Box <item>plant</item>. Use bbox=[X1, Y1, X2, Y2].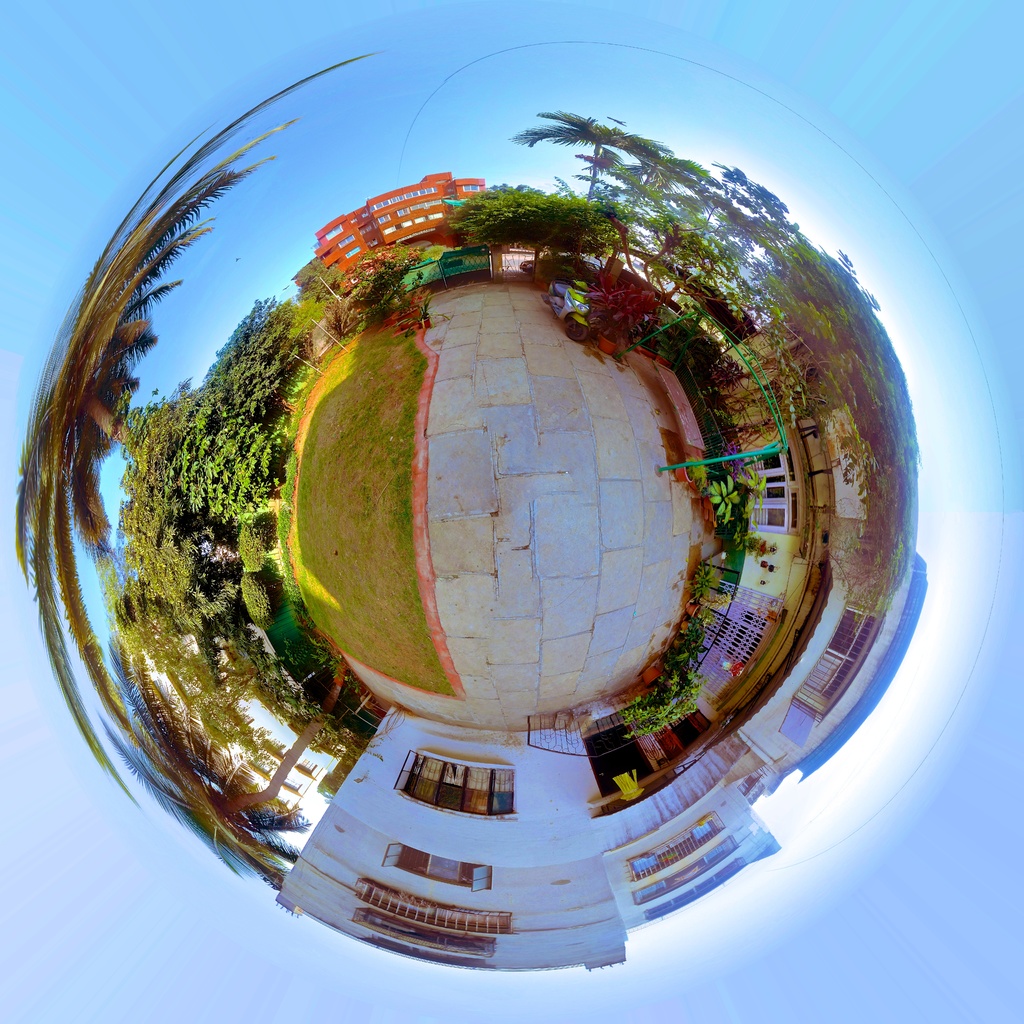
bbox=[336, 234, 416, 323].
